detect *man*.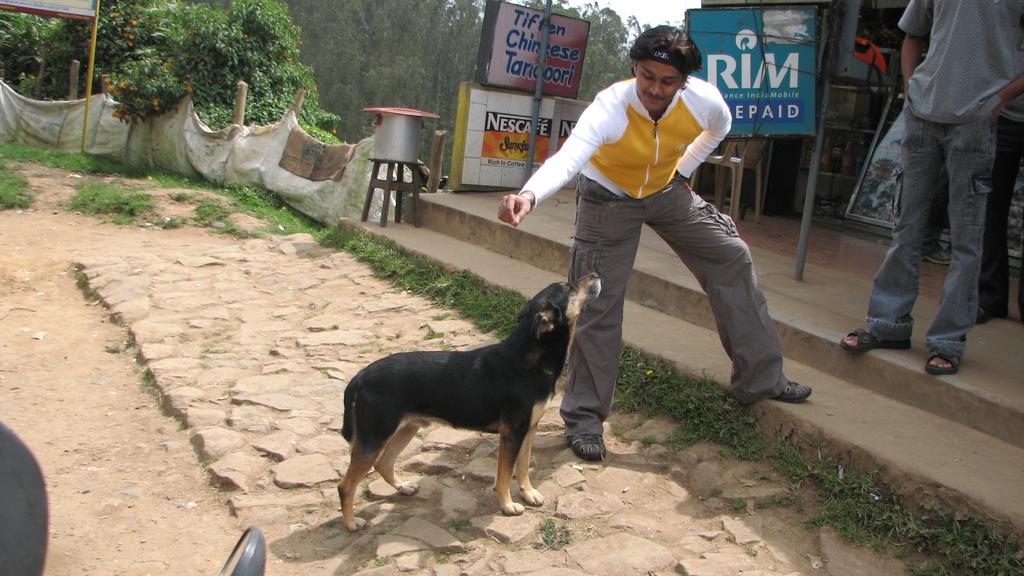
Detected at box(839, 0, 1023, 377).
